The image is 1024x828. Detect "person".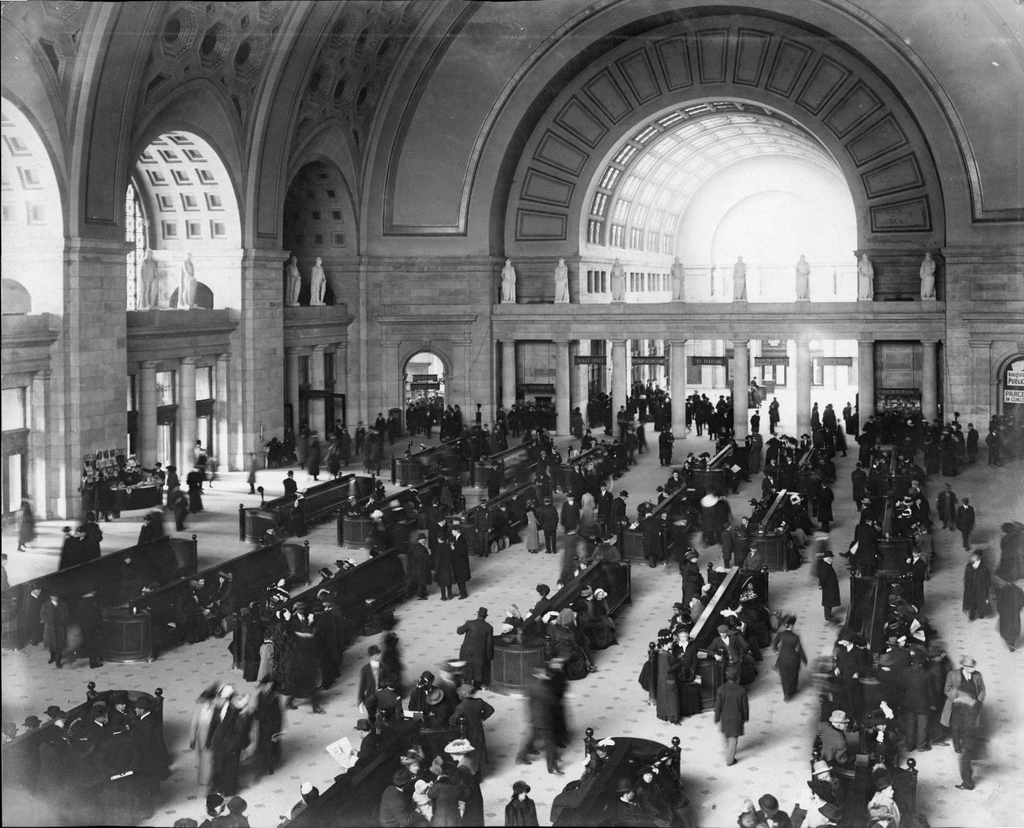
Detection: x1=751, y1=405, x2=761, y2=434.
